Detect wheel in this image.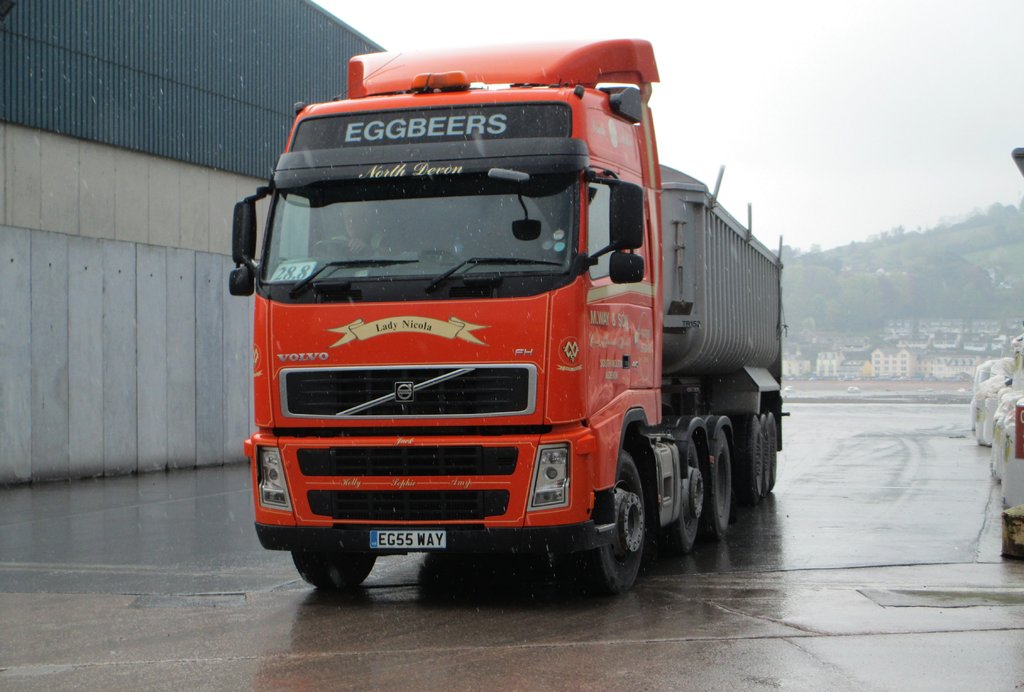
Detection: 585 442 664 600.
